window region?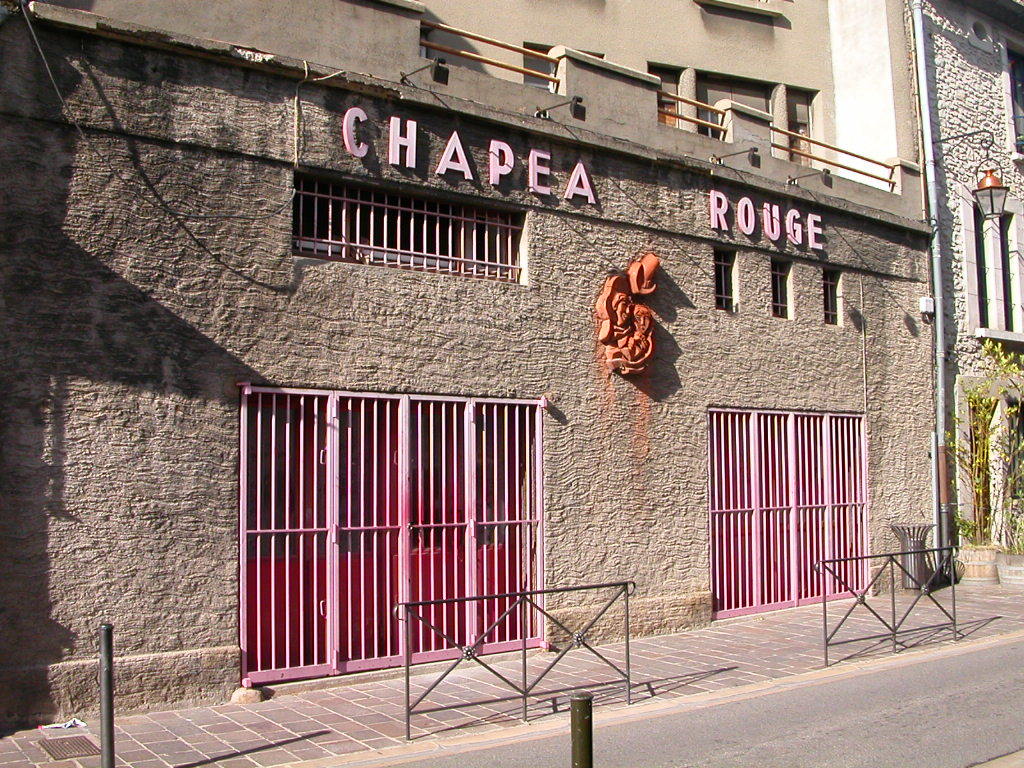
649:62:820:169
